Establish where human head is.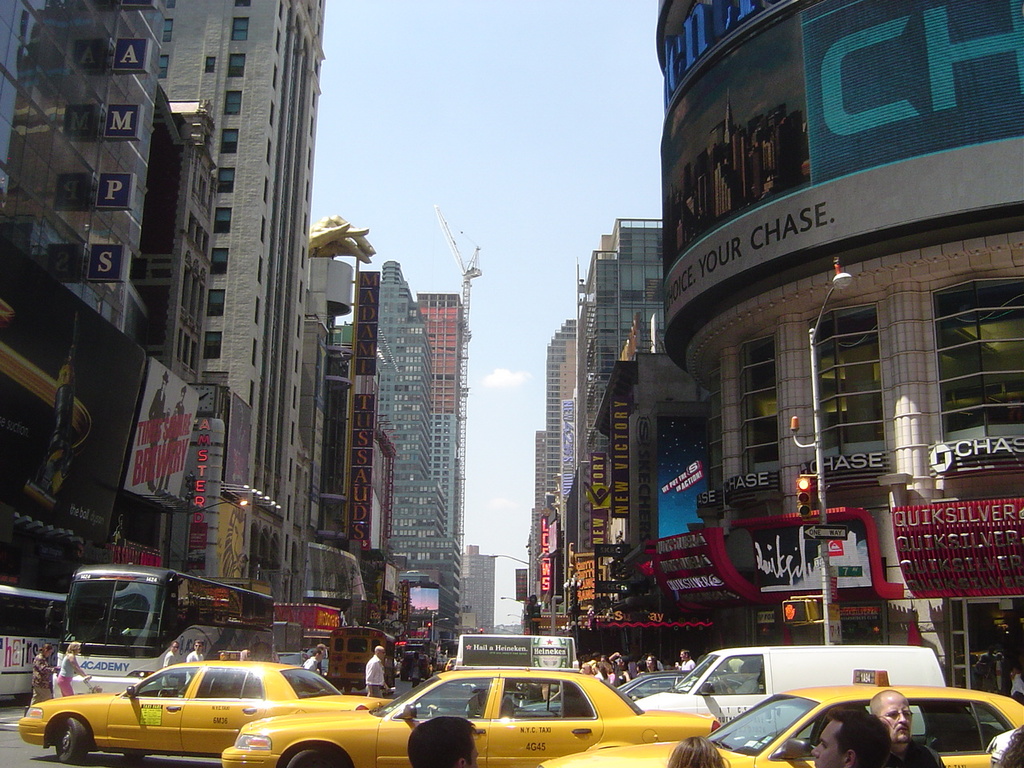
Established at locate(408, 714, 474, 767).
